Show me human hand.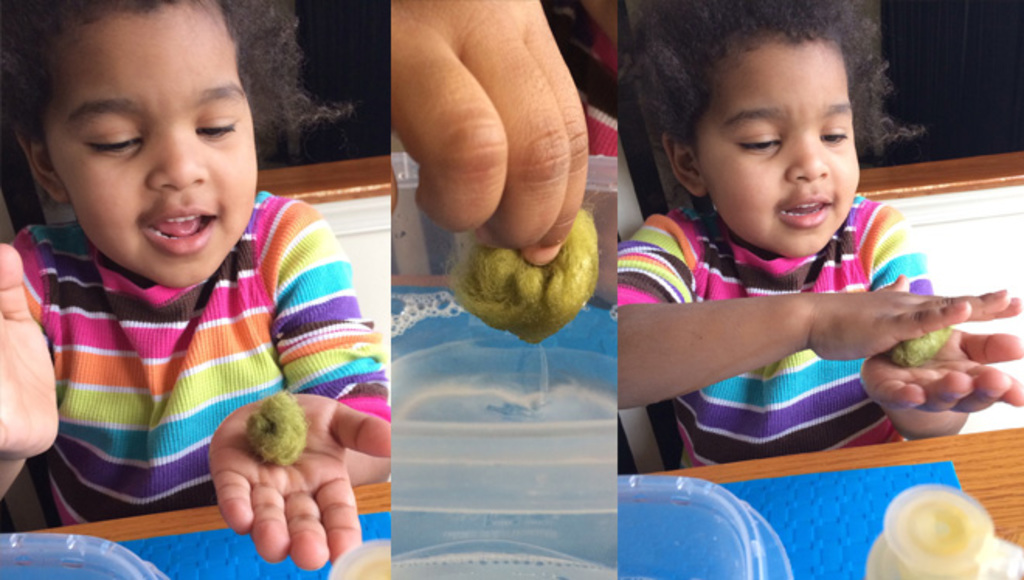
human hand is here: bbox=[206, 392, 394, 571].
